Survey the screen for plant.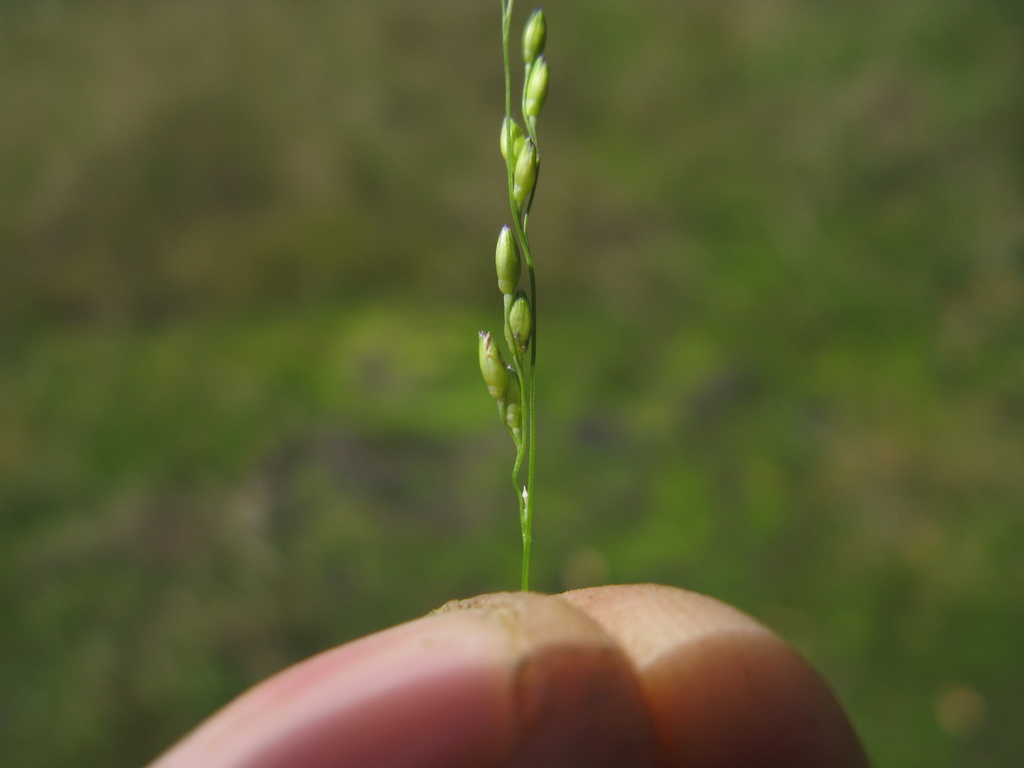
Survey found: pyautogui.locateOnScreen(473, 0, 559, 590).
